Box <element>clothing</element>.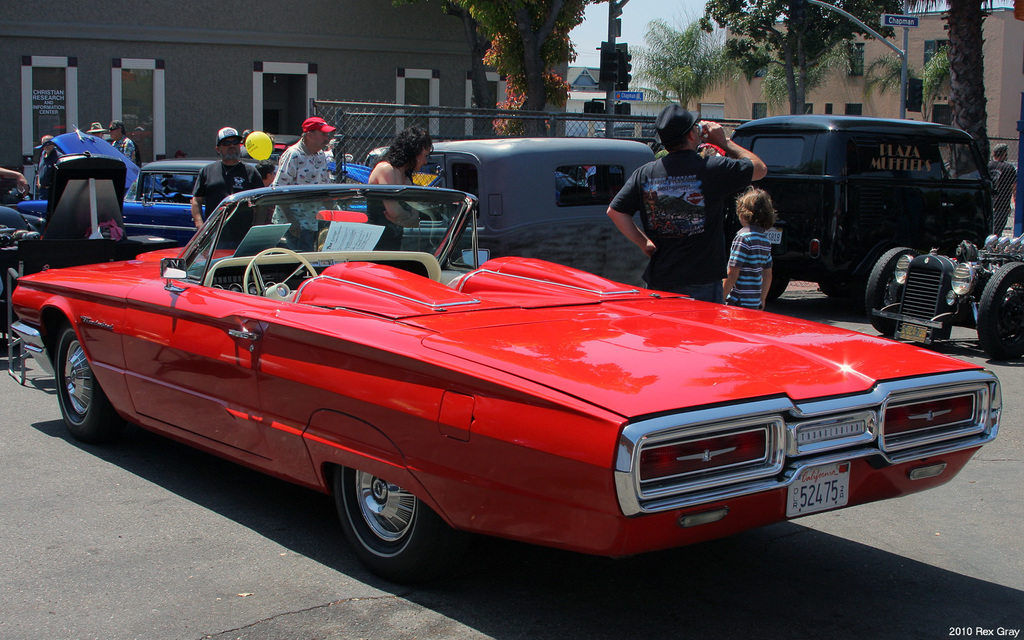
[left=619, top=127, right=742, bottom=282].
